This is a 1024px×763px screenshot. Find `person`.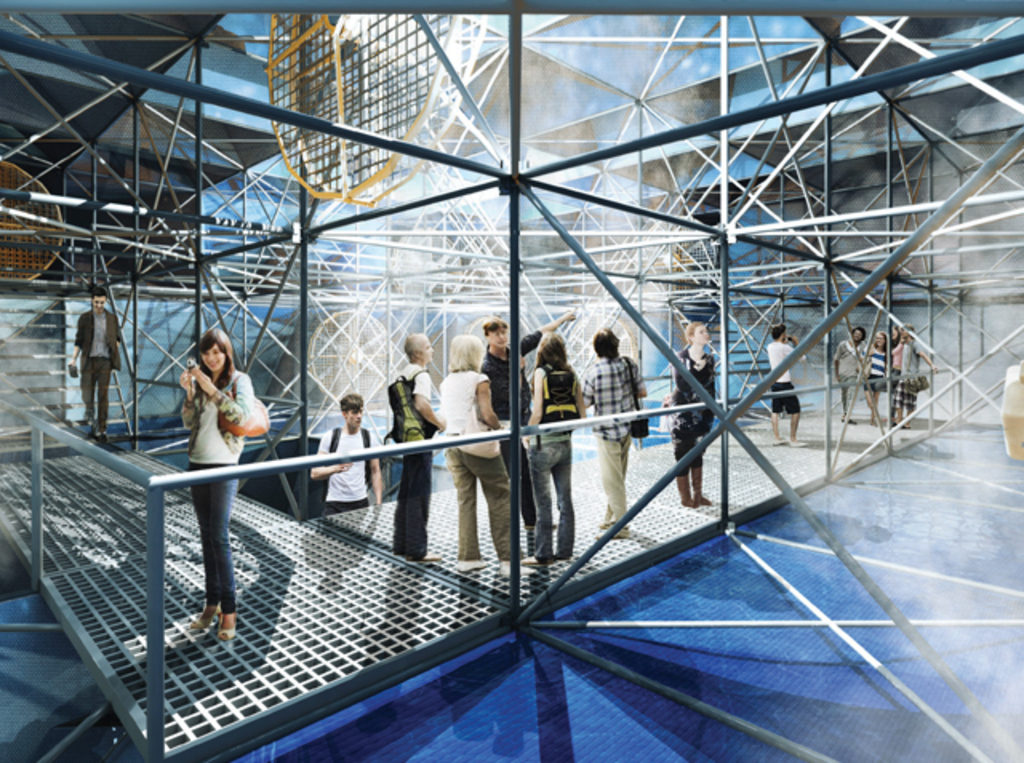
Bounding box: {"left": 893, "top": 323, "right": 936, "bottom": 427}.
